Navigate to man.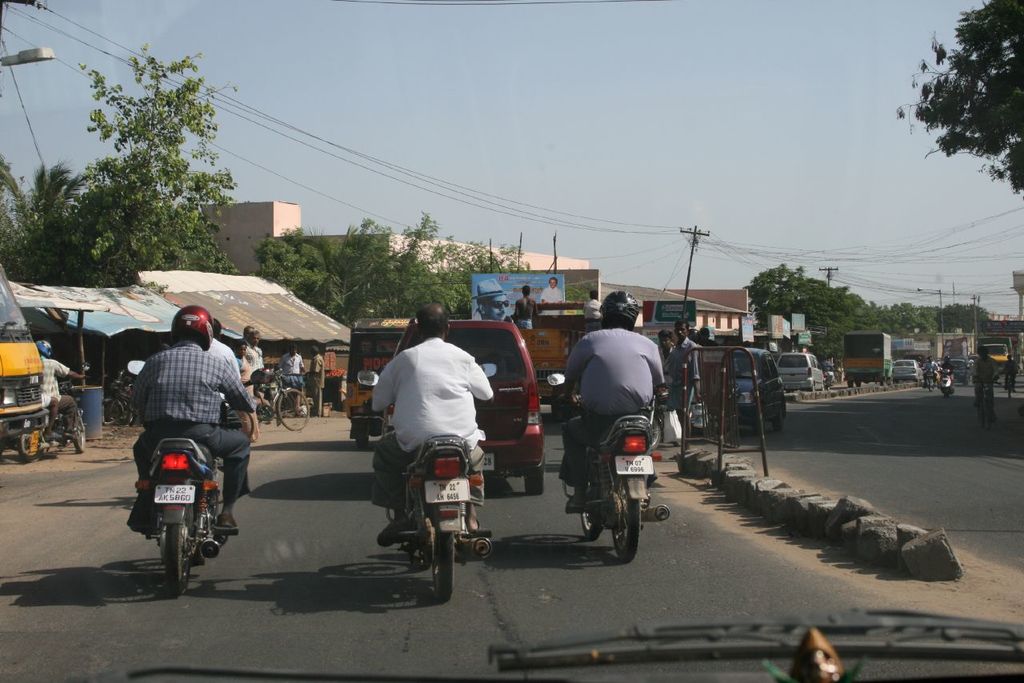
Navigation target: box=[658, 329, 676, 388].
